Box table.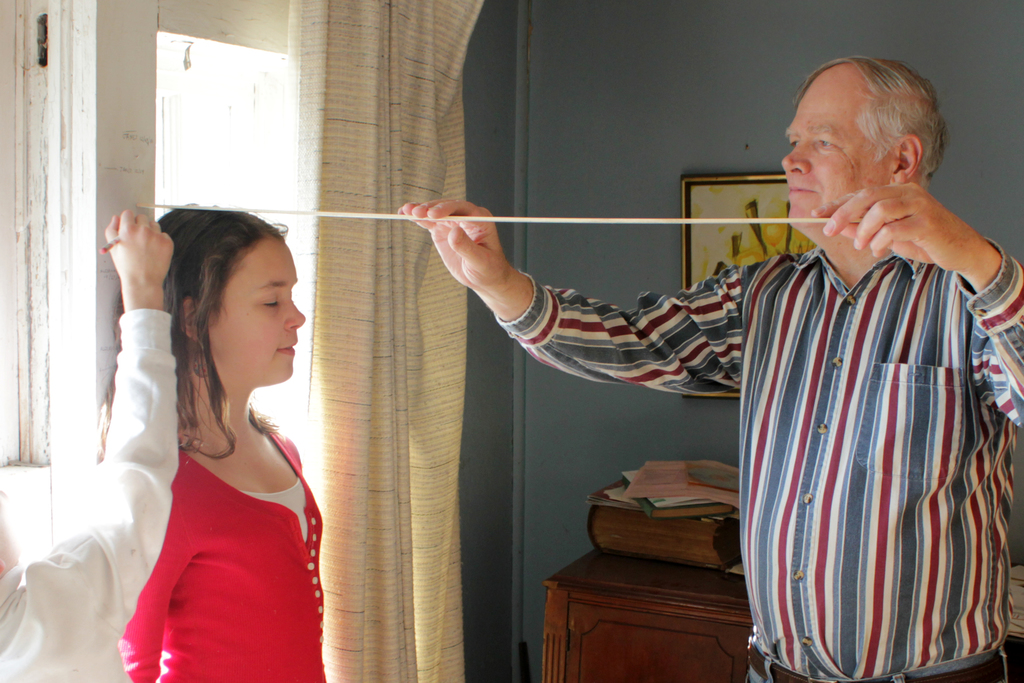
l=545, t=543, r=752, b=682.
